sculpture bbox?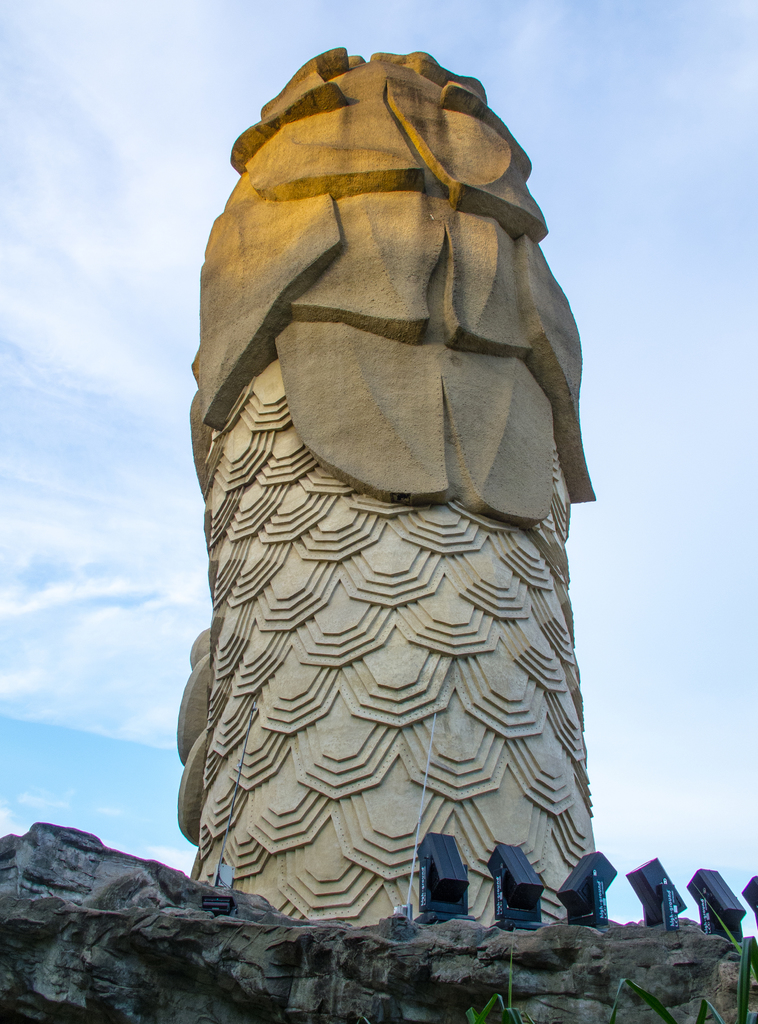
[162, 16, 626, 960]
